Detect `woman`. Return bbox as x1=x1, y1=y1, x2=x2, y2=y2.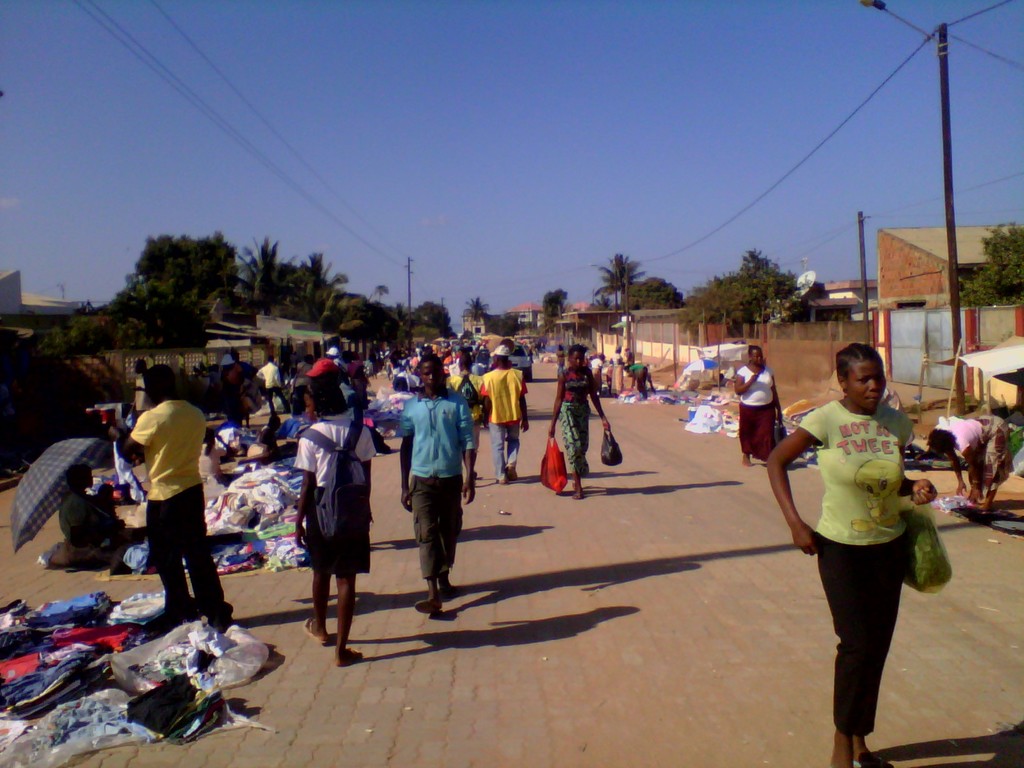
x1=785, y1=351, x2=952, y2=725.
